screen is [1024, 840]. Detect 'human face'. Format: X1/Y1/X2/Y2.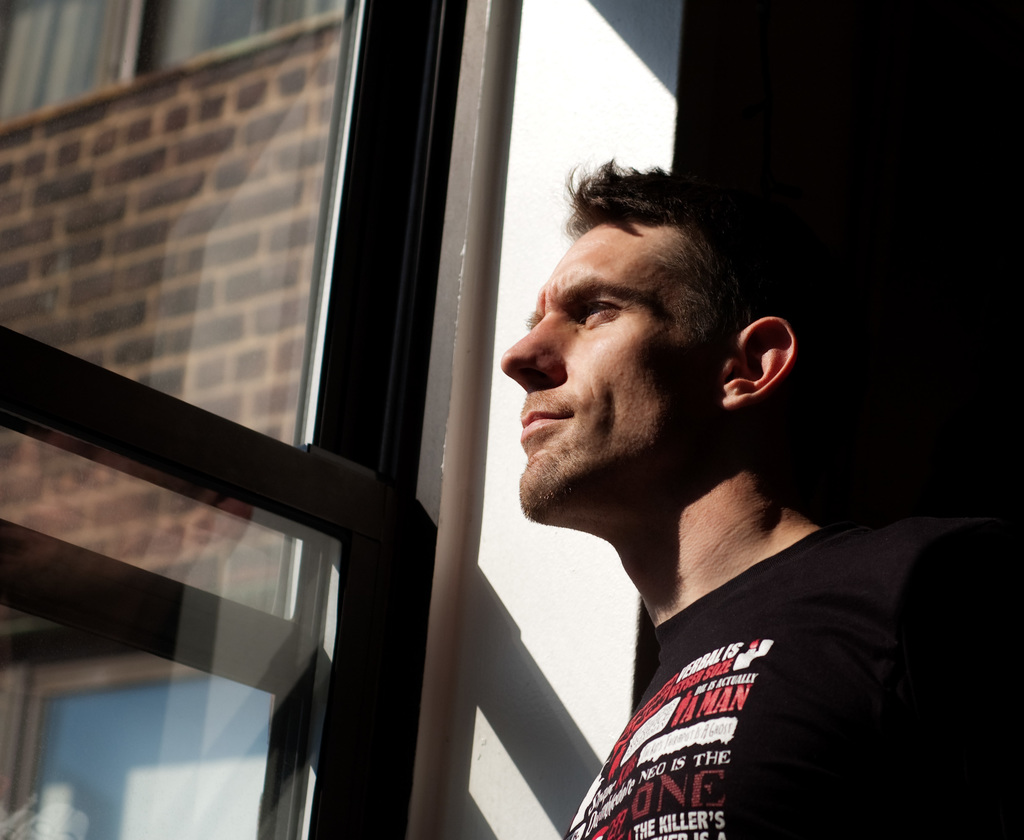
500/223/737/528.
